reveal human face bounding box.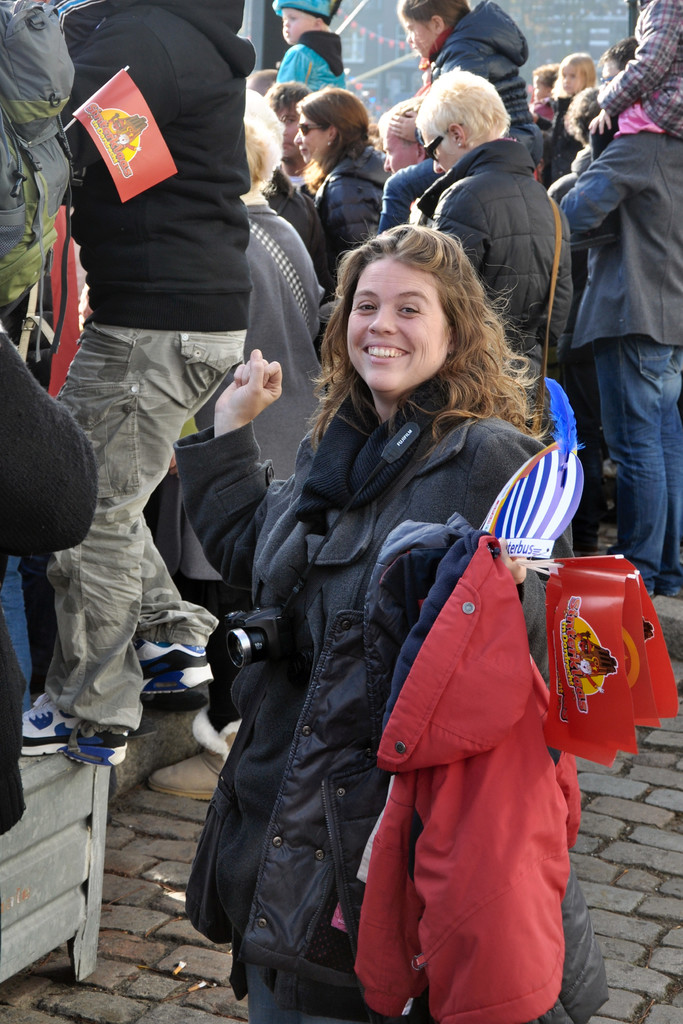
Revealed: select_region(423, 134, 460, 172).
